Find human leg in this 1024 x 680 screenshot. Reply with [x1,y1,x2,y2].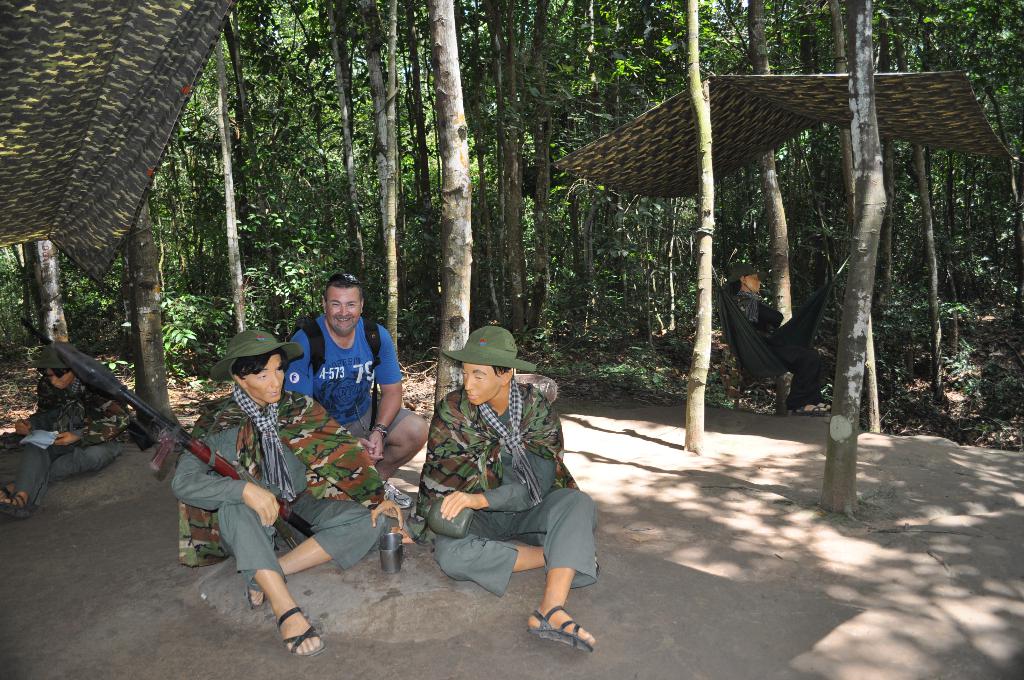
[5,434,120,493].
